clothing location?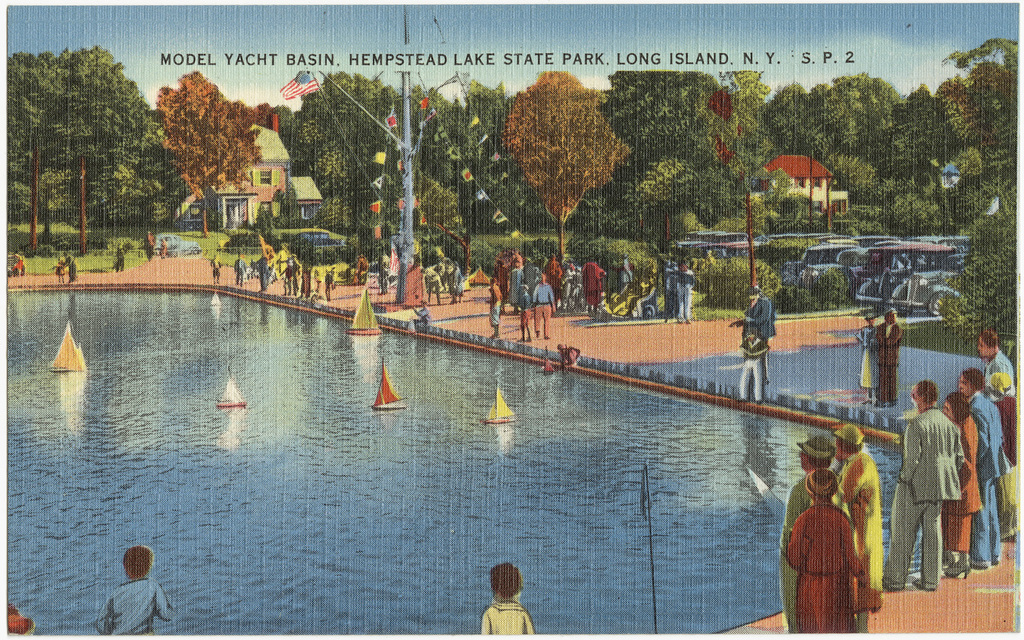
l=487, t=283, r=505, b=329
